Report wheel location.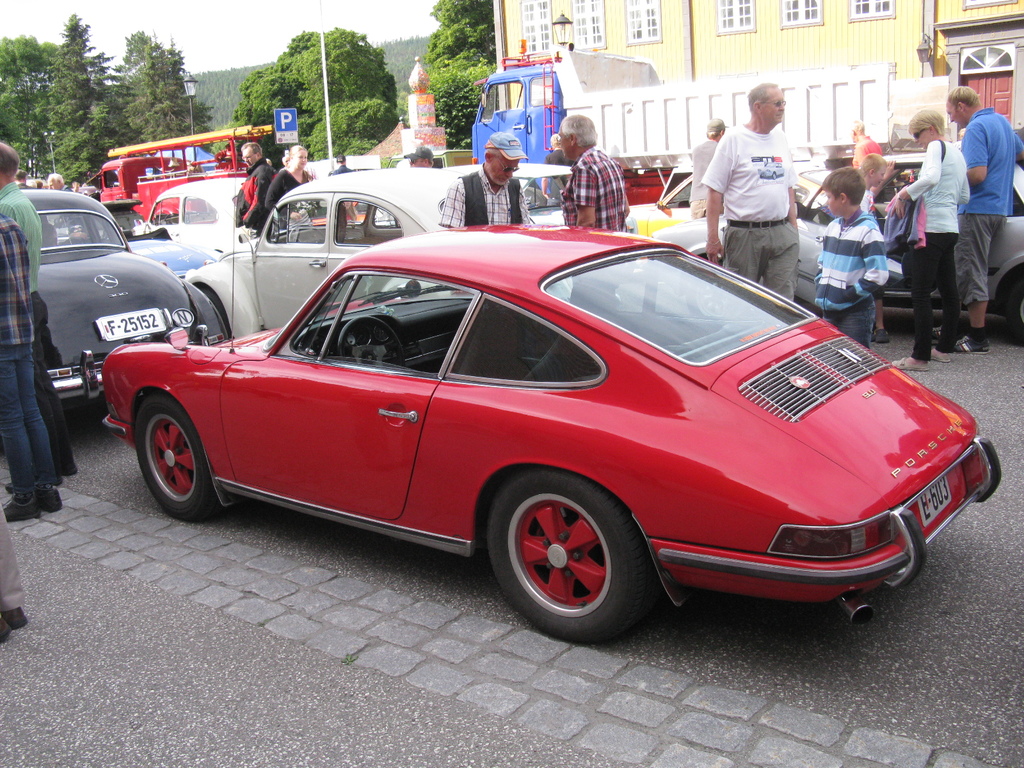
Report: select_region(524, 186, 547, 205).
